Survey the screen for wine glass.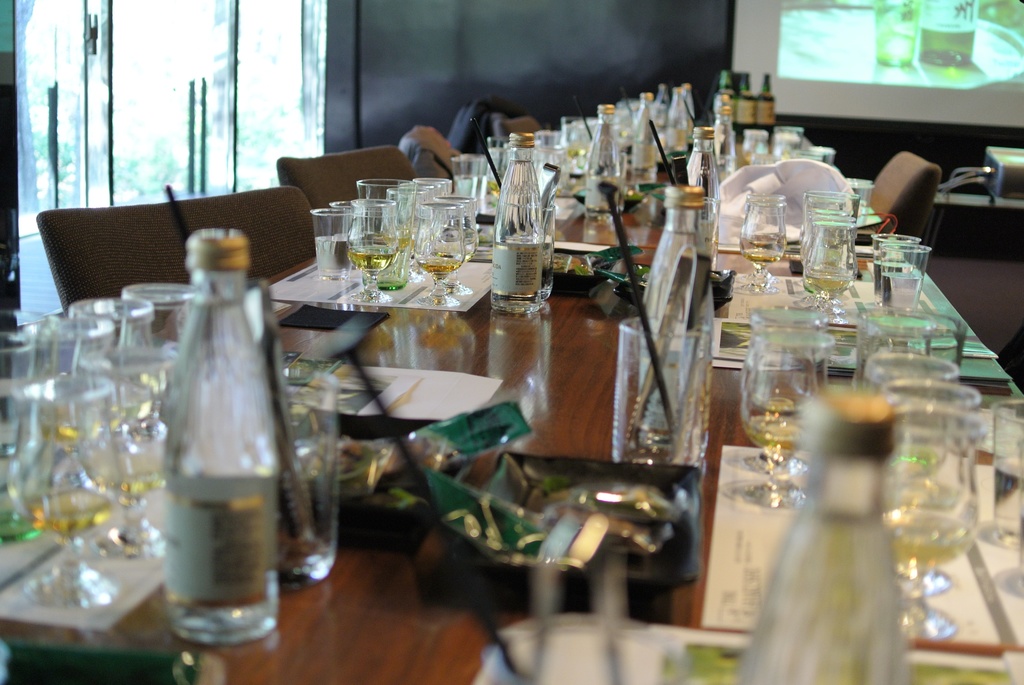
Survey found: box(854, 348, 961, 480).
